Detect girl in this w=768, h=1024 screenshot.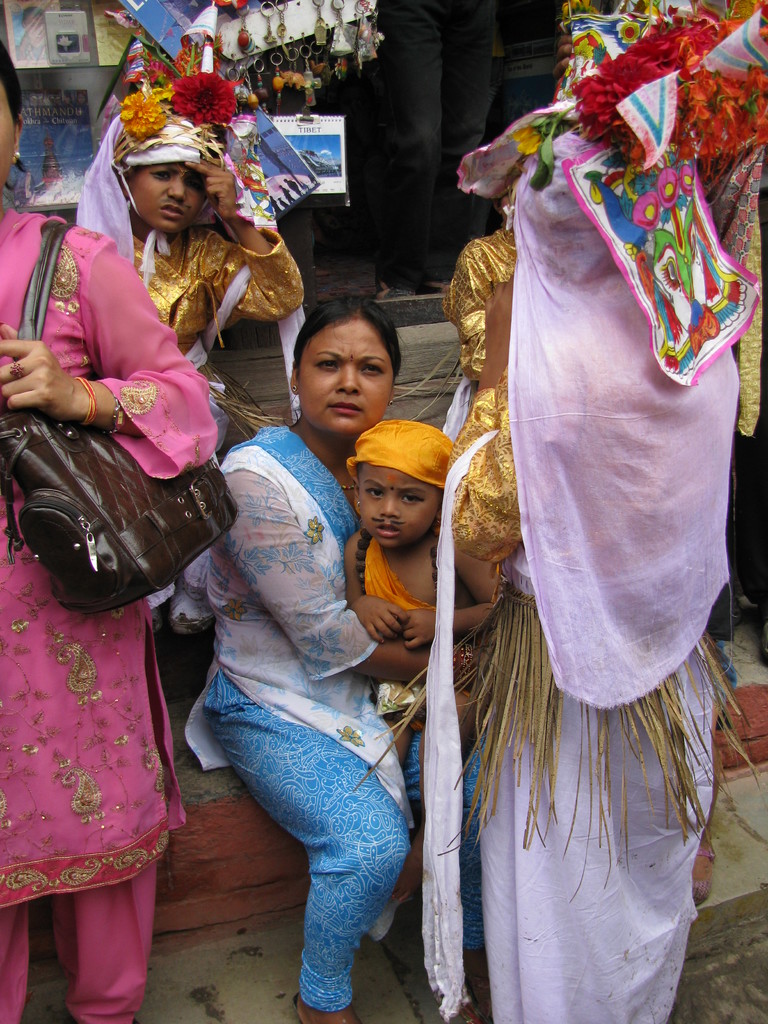
Detection: <box>175,283,484,1011</box>.
